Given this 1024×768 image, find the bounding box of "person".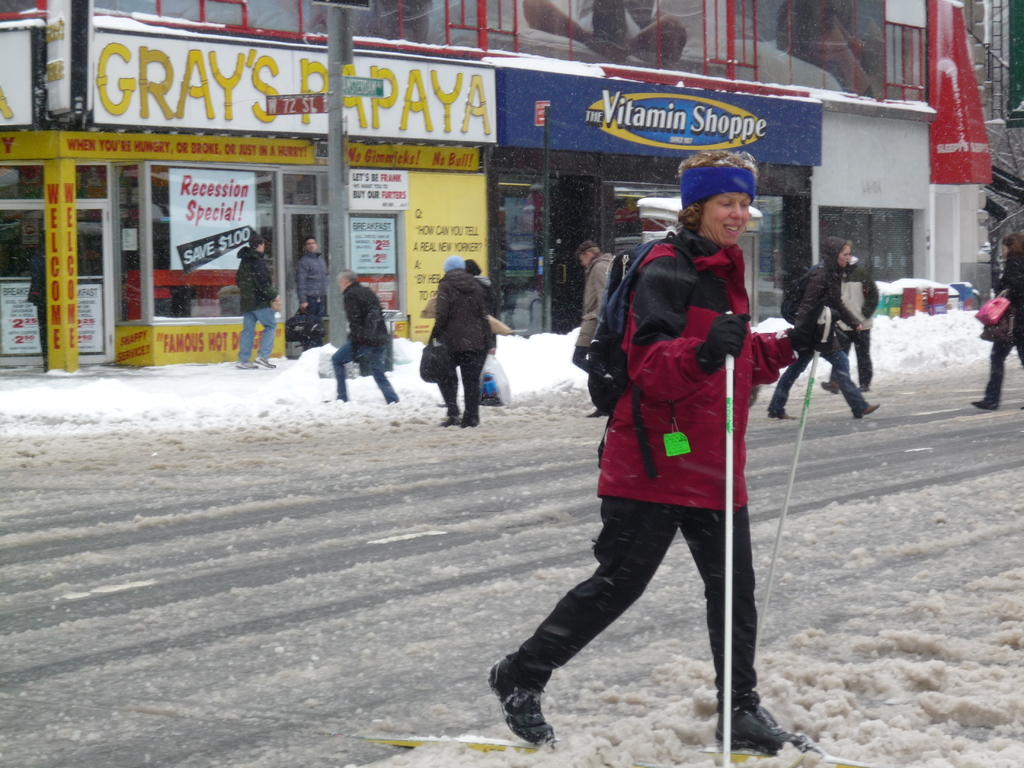
328/266/400/403.
